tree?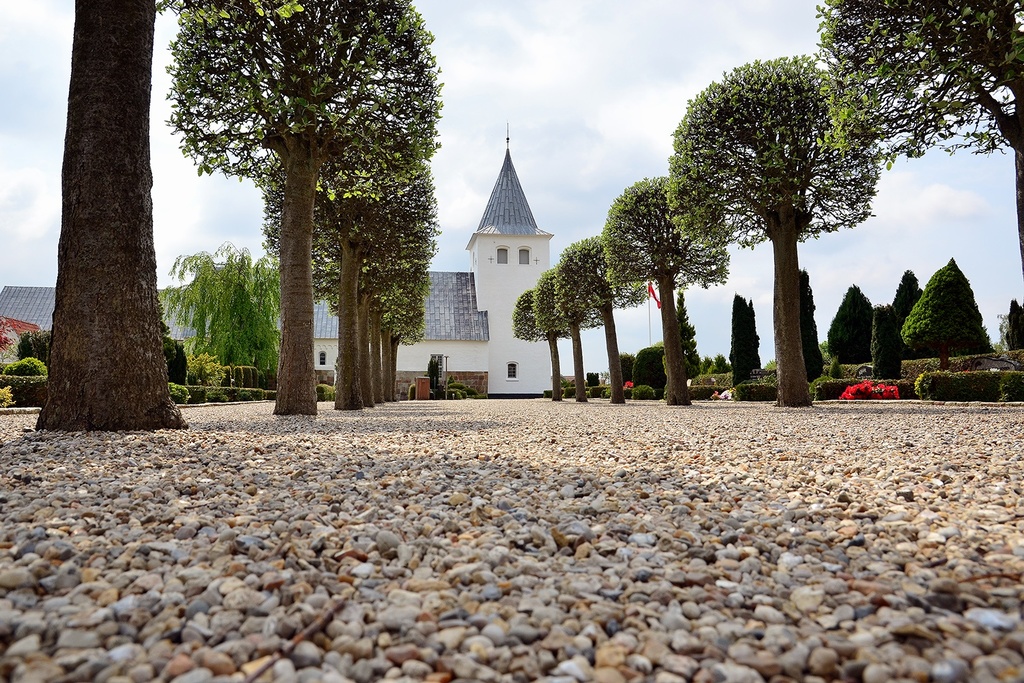
select_region(678, 288, 704, 376)
